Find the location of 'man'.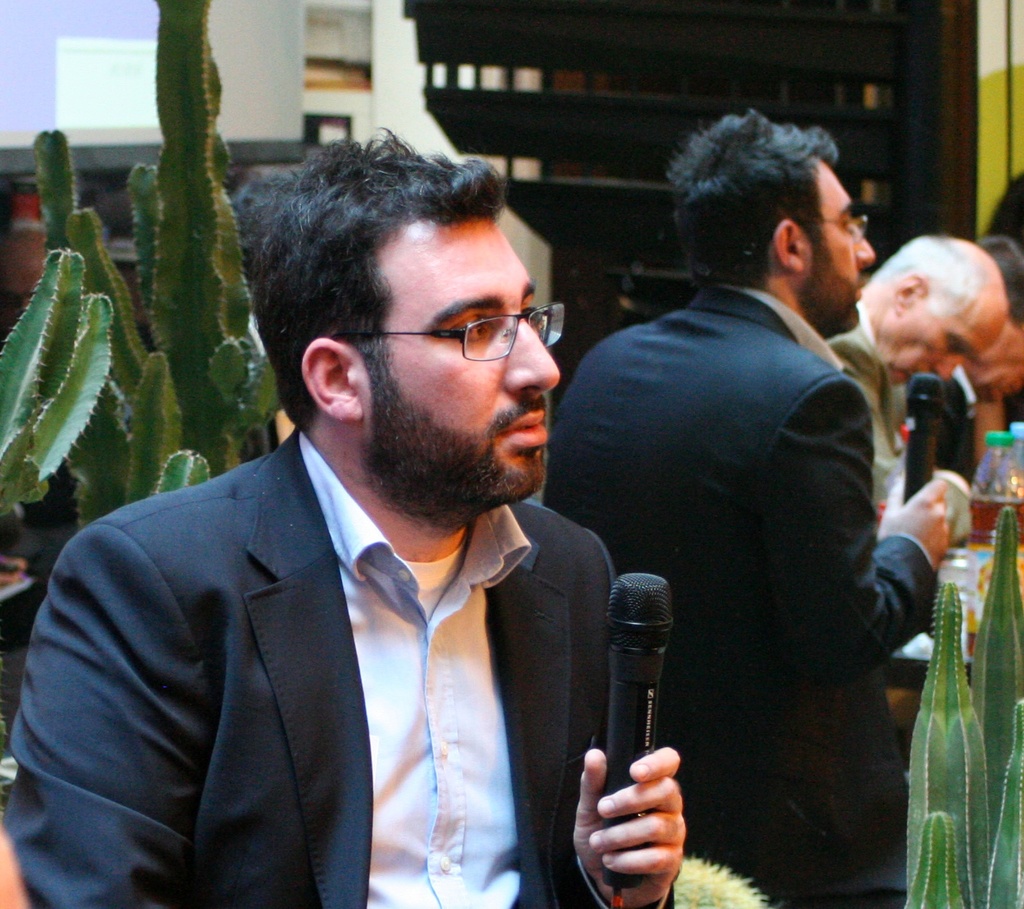
Location: detection(547, 106, 947, 908).
